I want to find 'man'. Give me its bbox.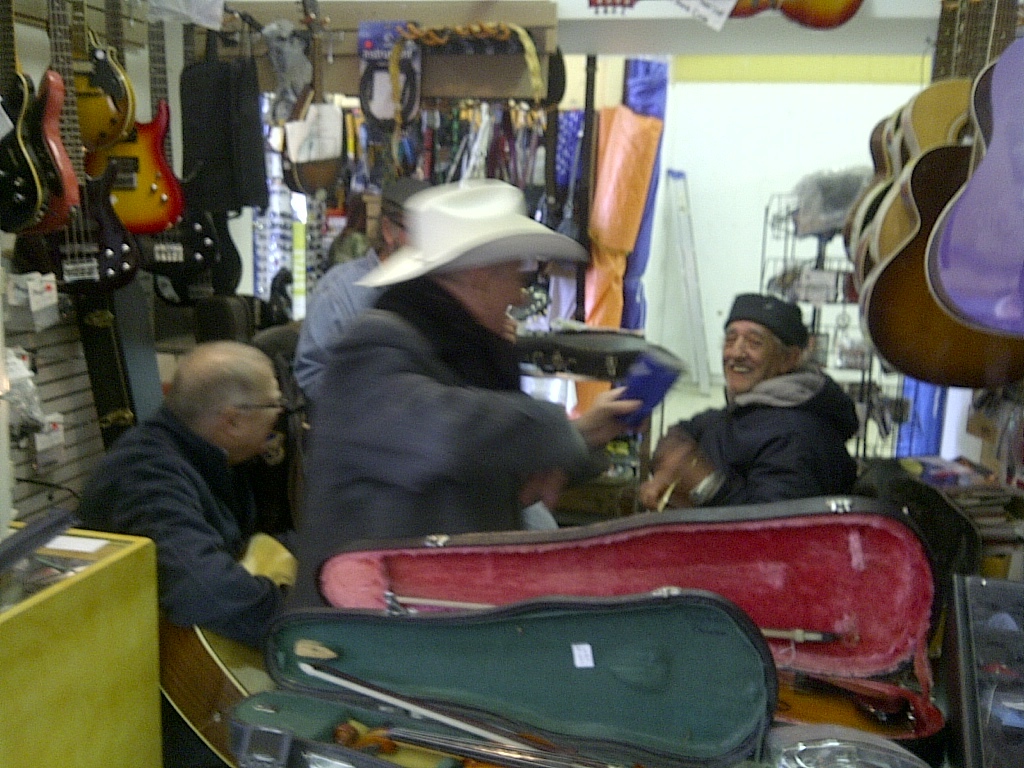
629:301:889:530.
